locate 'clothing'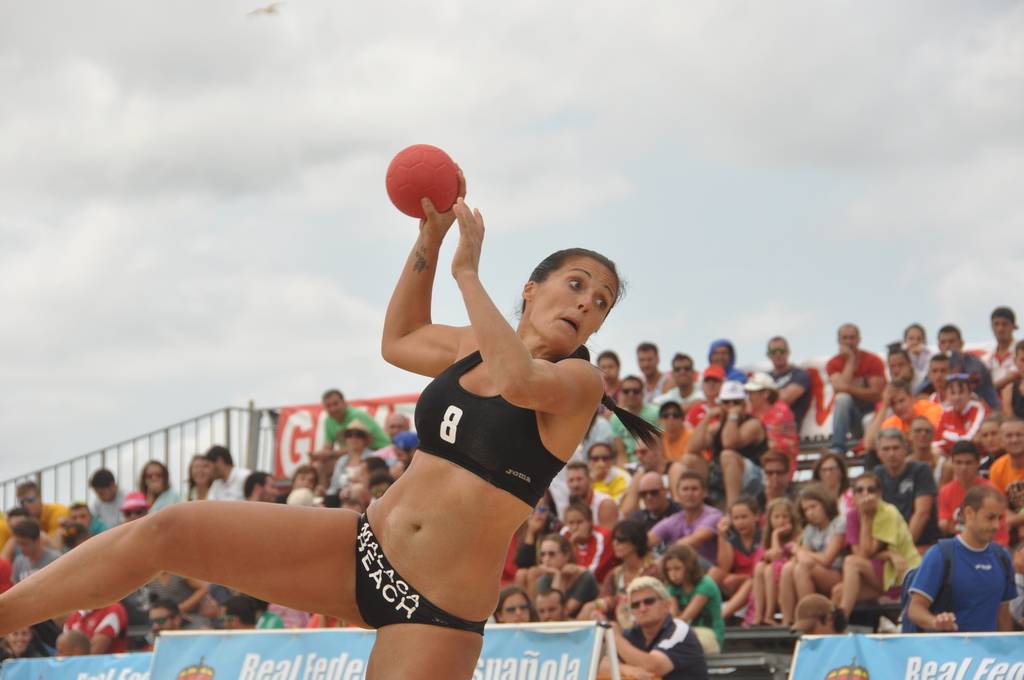
<bbox>980, 446, 999, 487</bbox>
